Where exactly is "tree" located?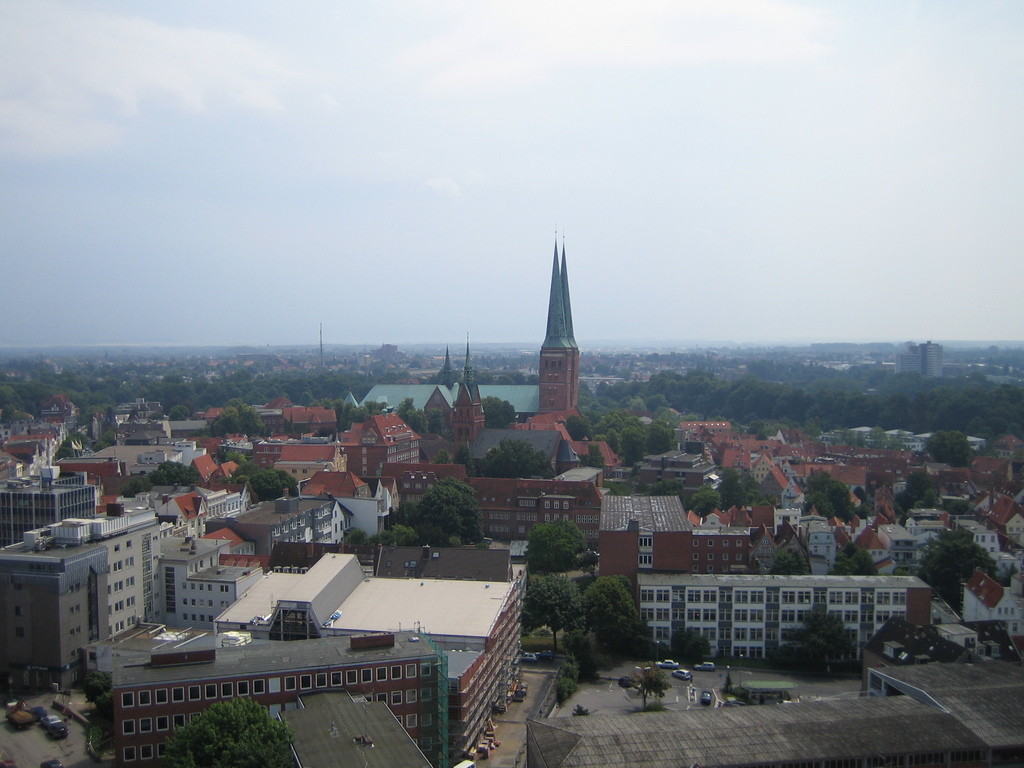
Its bounding box is bbox=[917, 515, 1011, 635].
